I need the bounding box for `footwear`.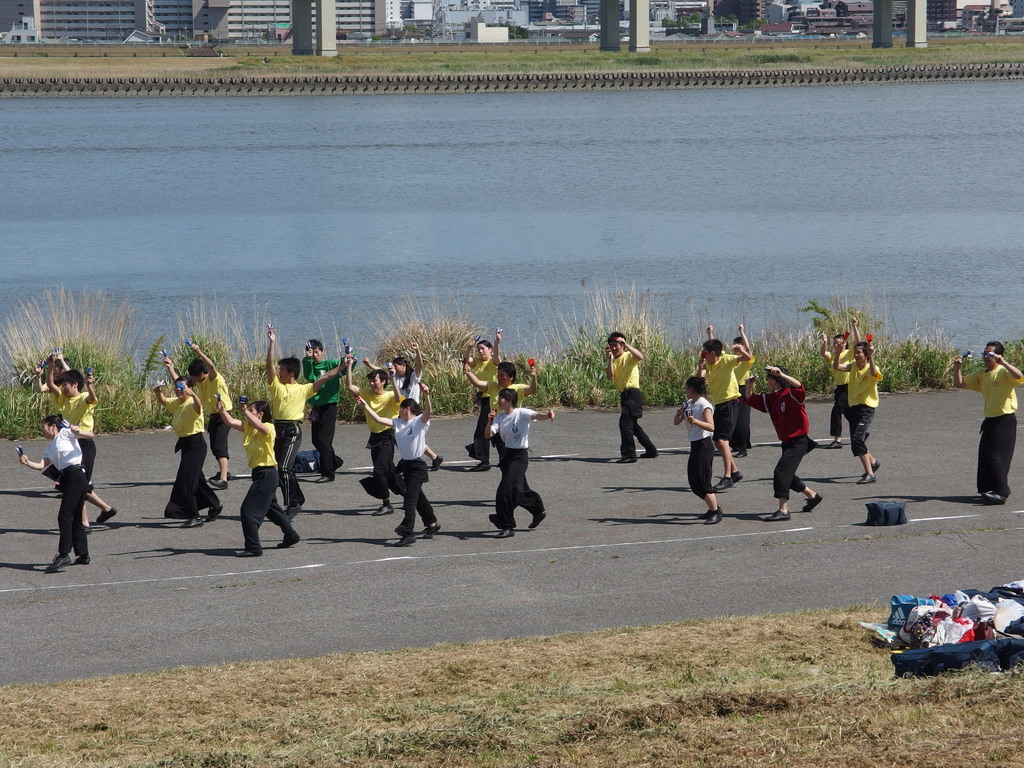
Here it is: bbox=(422, 522, 443, 540).
